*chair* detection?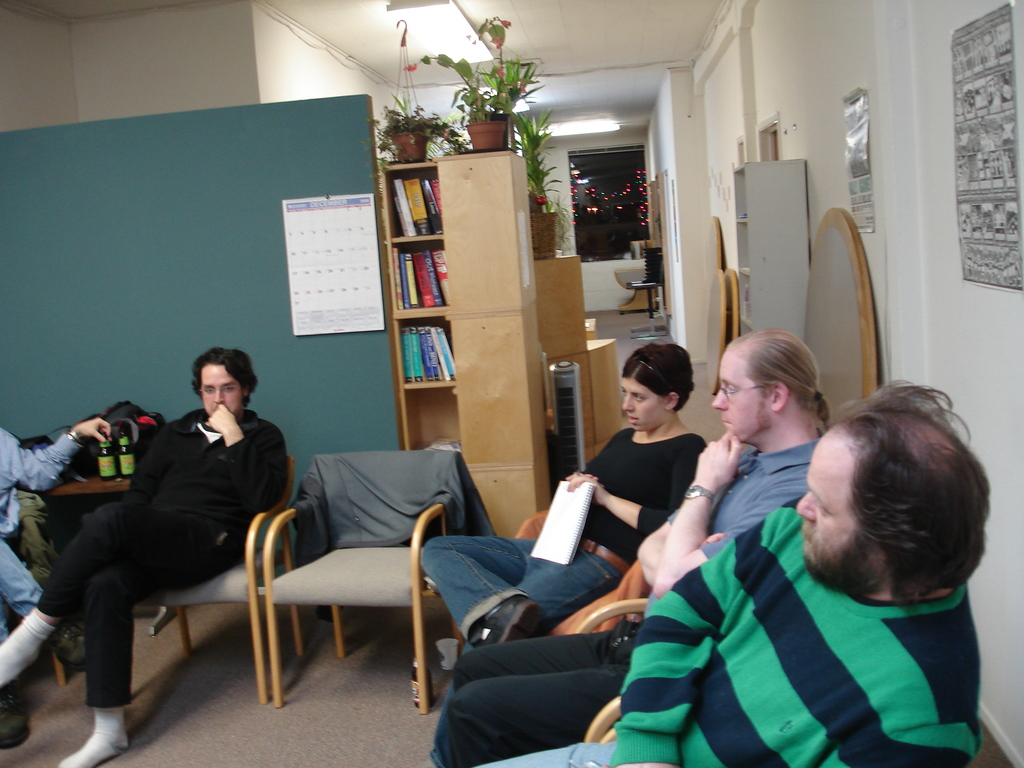
(611,267,662,312)
